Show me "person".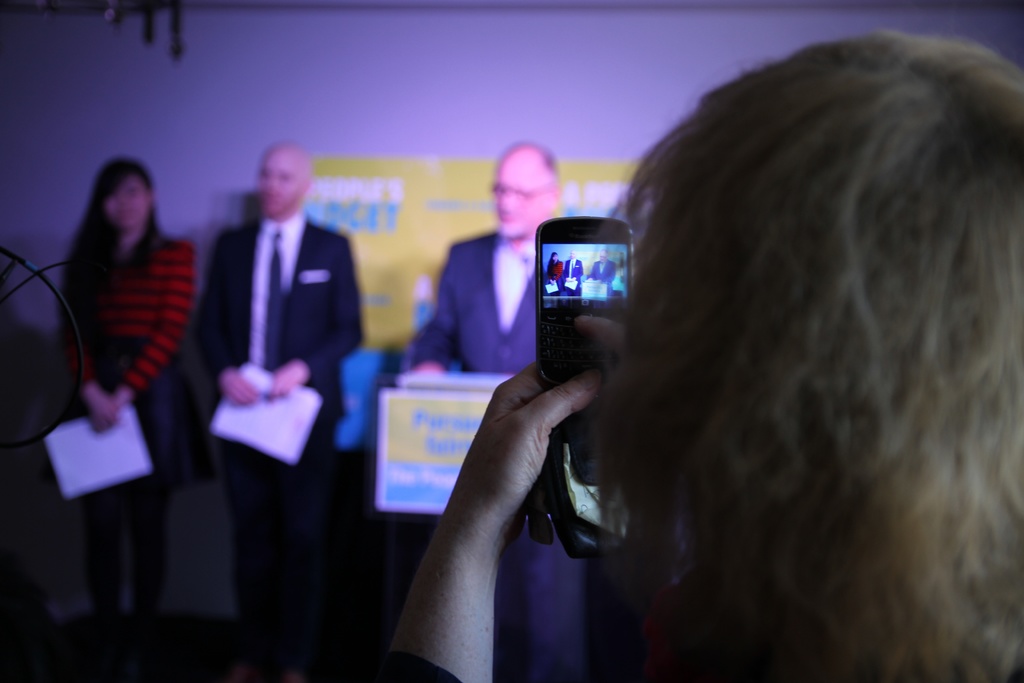
"person" is here: locate(371, 24, 1023, 682).
